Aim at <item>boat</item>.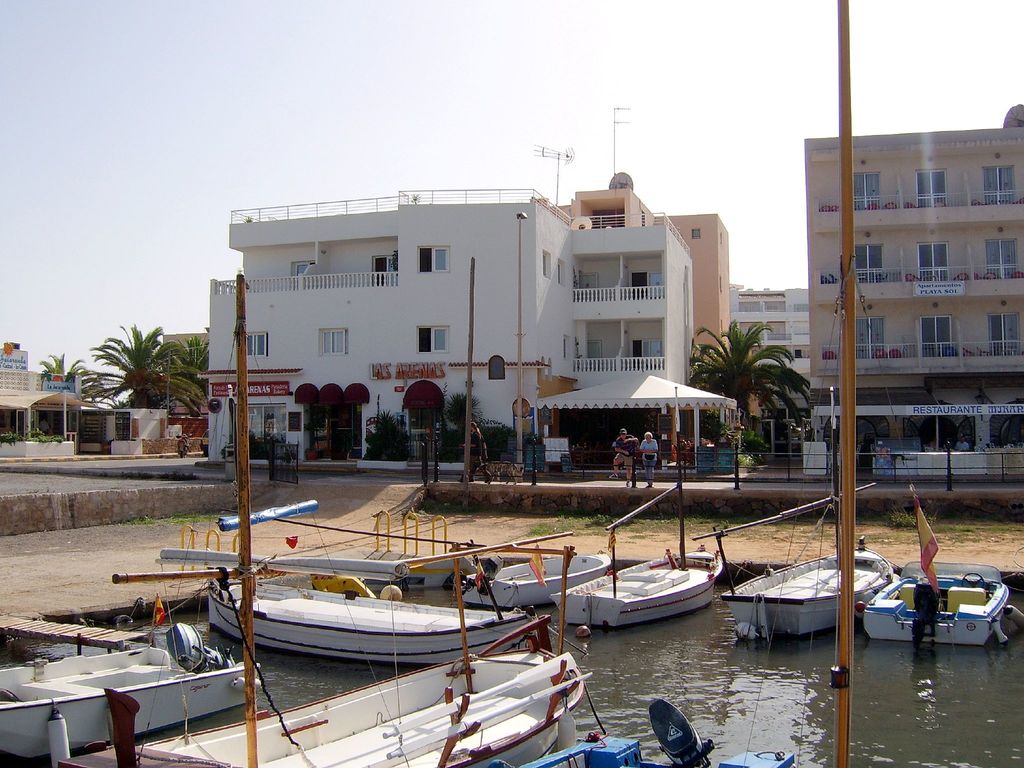
Aimed at <box>456,552,607,609</box>.
